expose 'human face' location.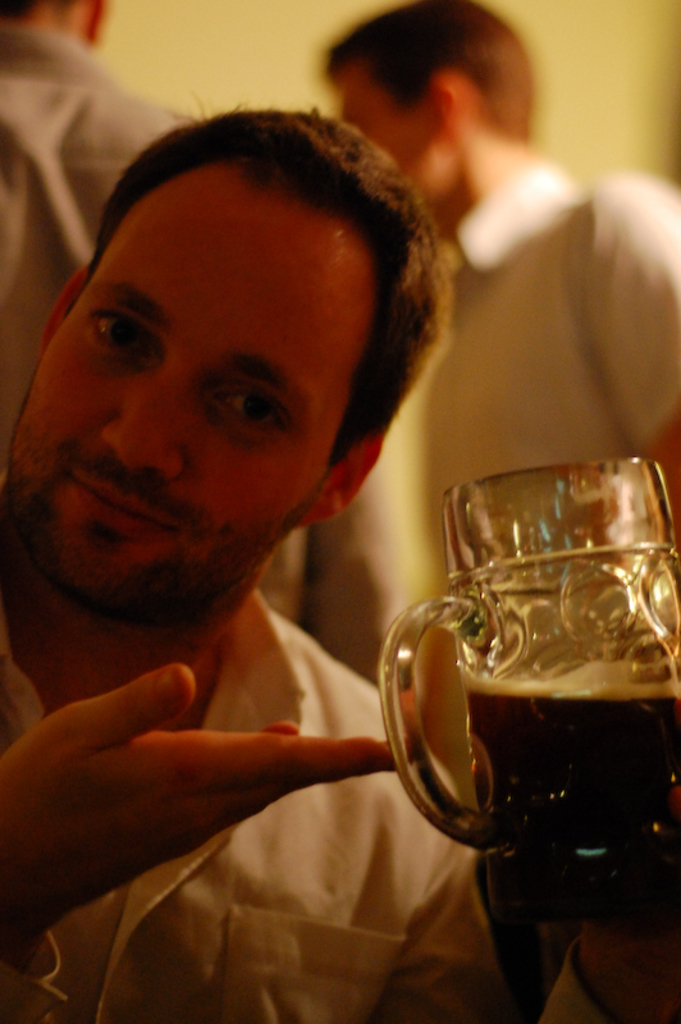
Exposed at crop(14, 188, 373, 640).
